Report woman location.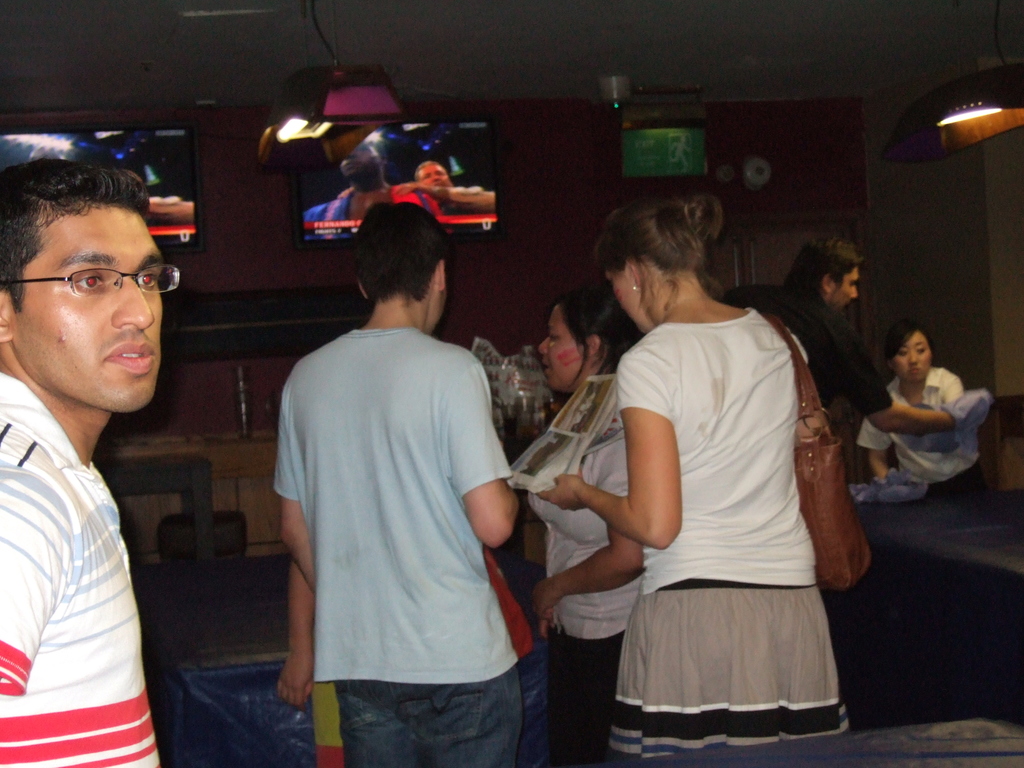
Report: (left=851, top=318, right=993, bottom=497).
